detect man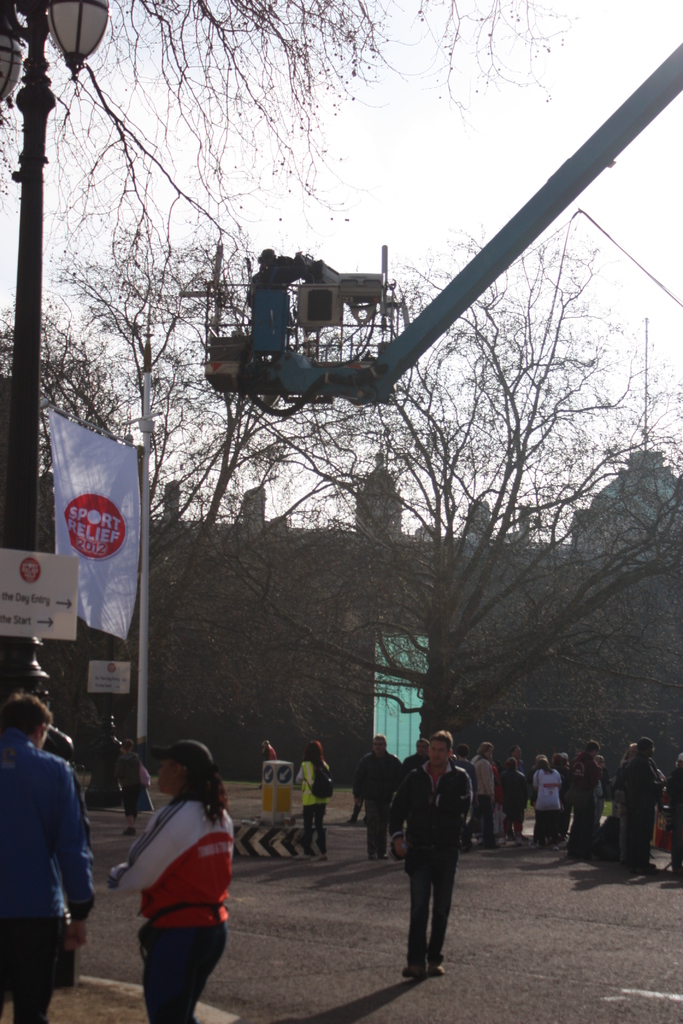
381:737:479:988
